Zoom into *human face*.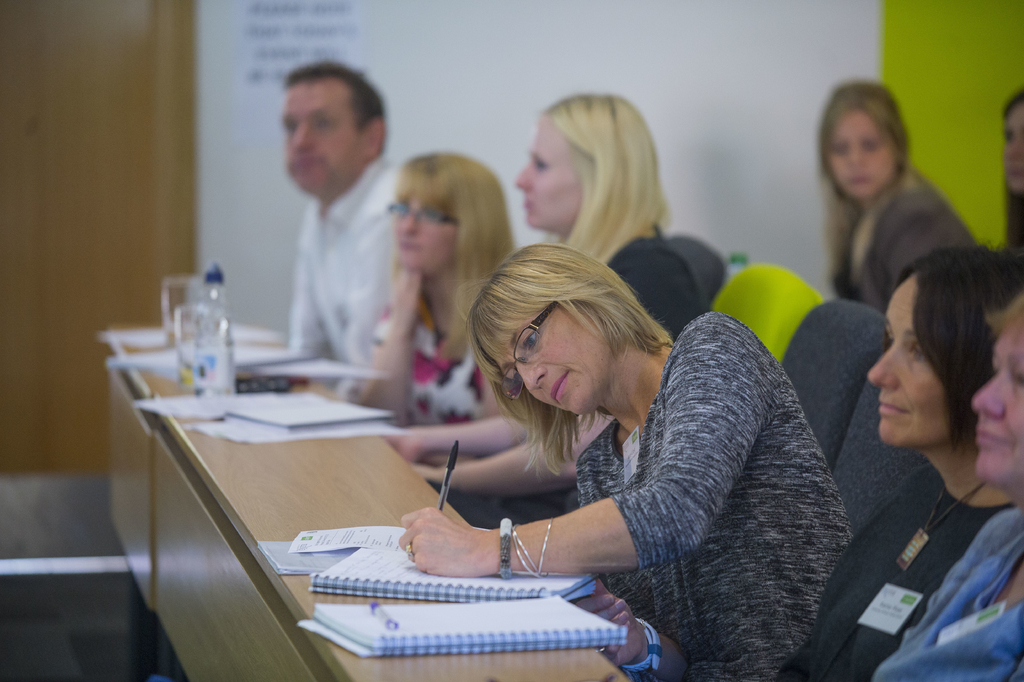
Zoom target: region(285, 78, 365, 190).
